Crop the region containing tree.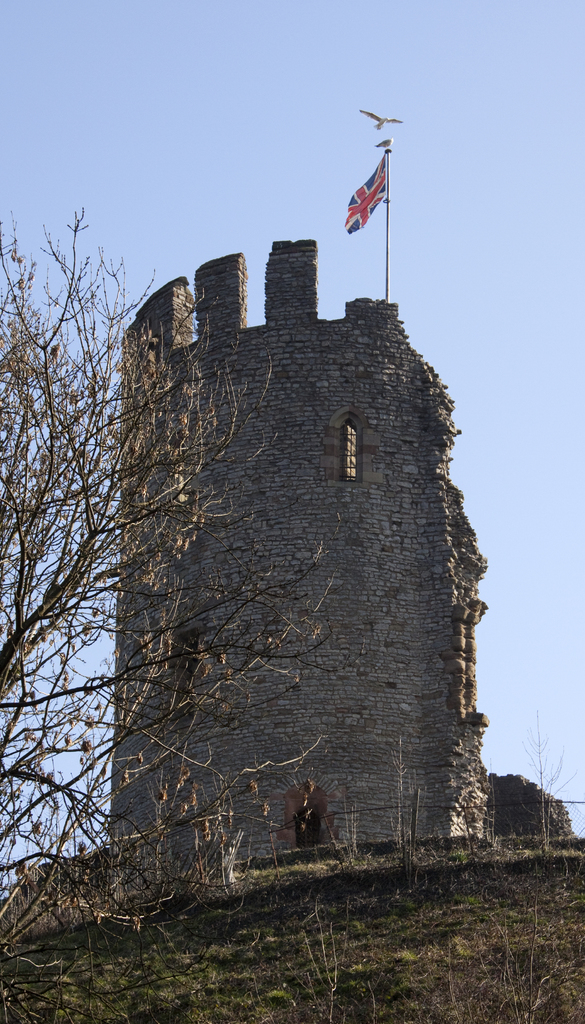
Crop region: (0, 198, 331, 966).
